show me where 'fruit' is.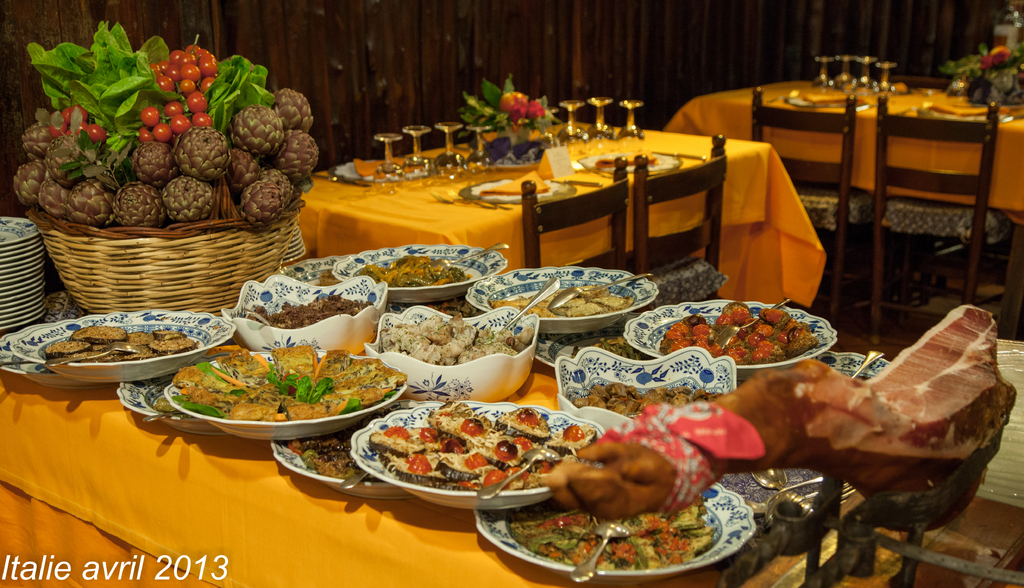
'fruit' is at x1=420 y1=428 x2=439 y2=441.
